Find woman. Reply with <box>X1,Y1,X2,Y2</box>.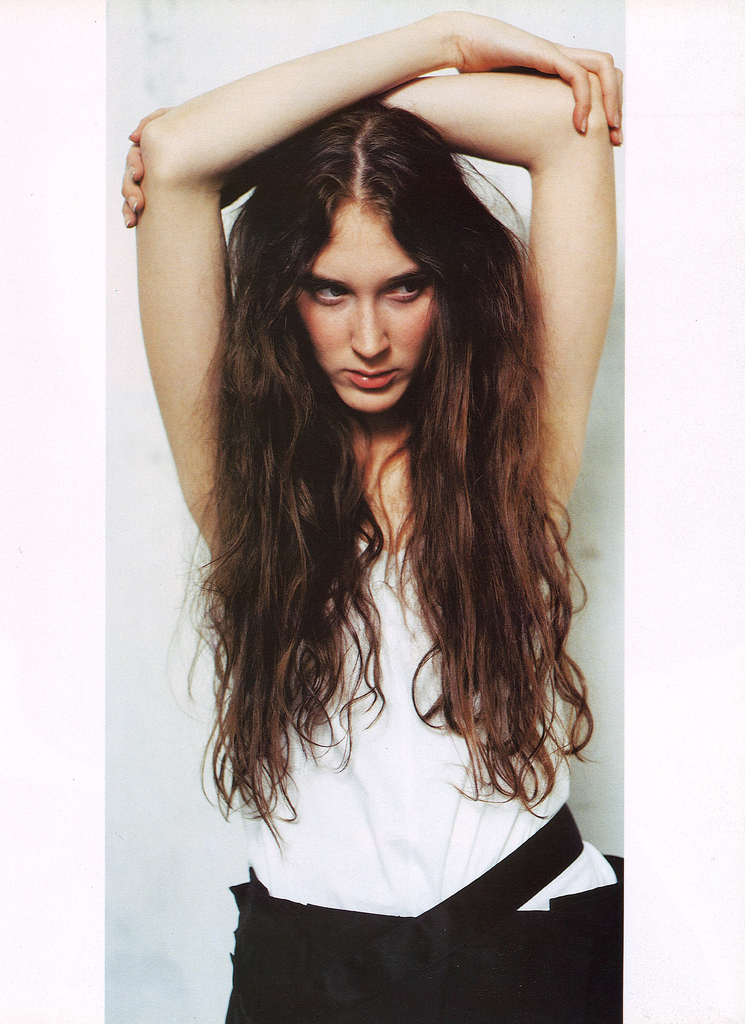
<box>108,6,634,986</box>.
